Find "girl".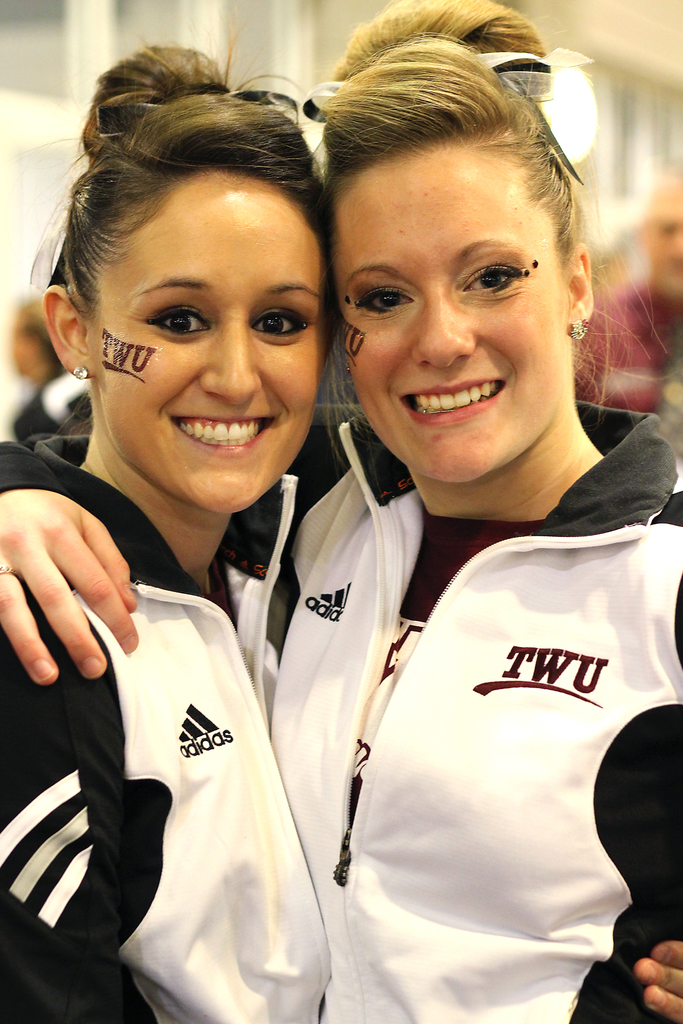
[0,29,329,1022].
